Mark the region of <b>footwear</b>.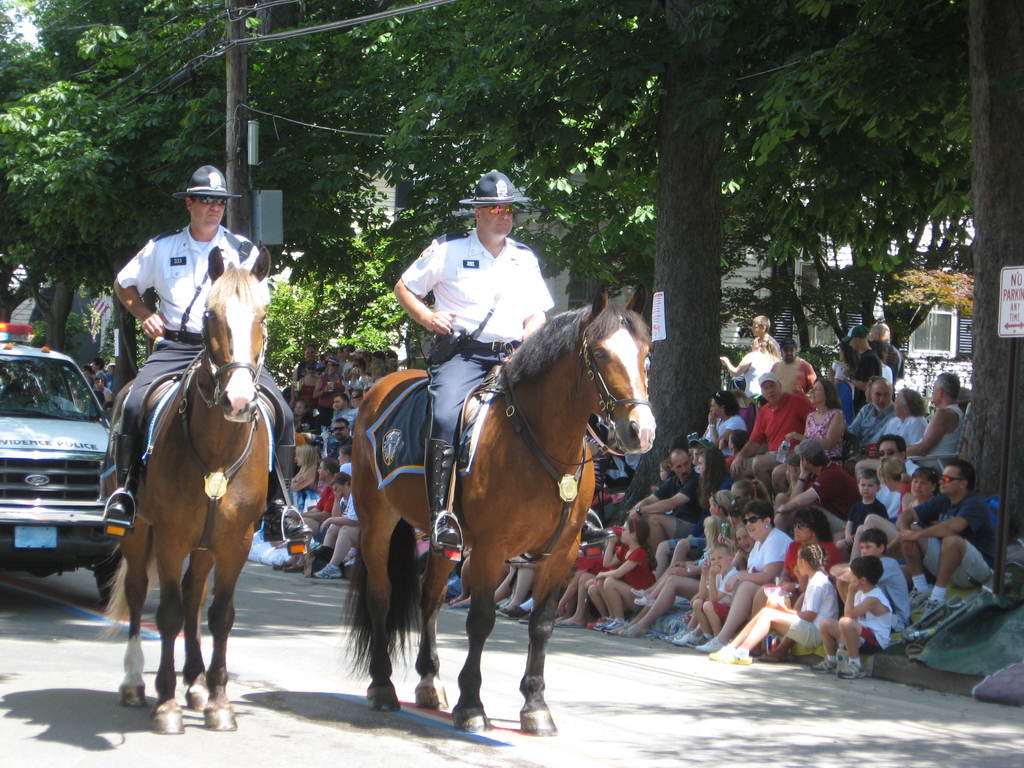
Region: left=666, top=630, right=684, bottom=642.
